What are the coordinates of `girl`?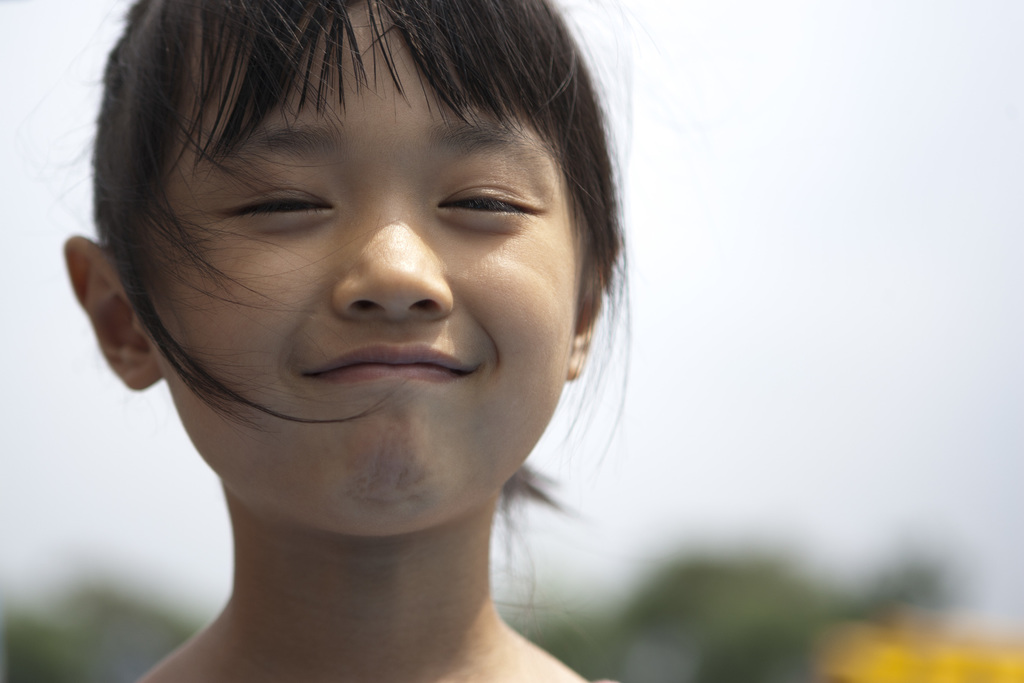
box(61, 0, 627, 682).
